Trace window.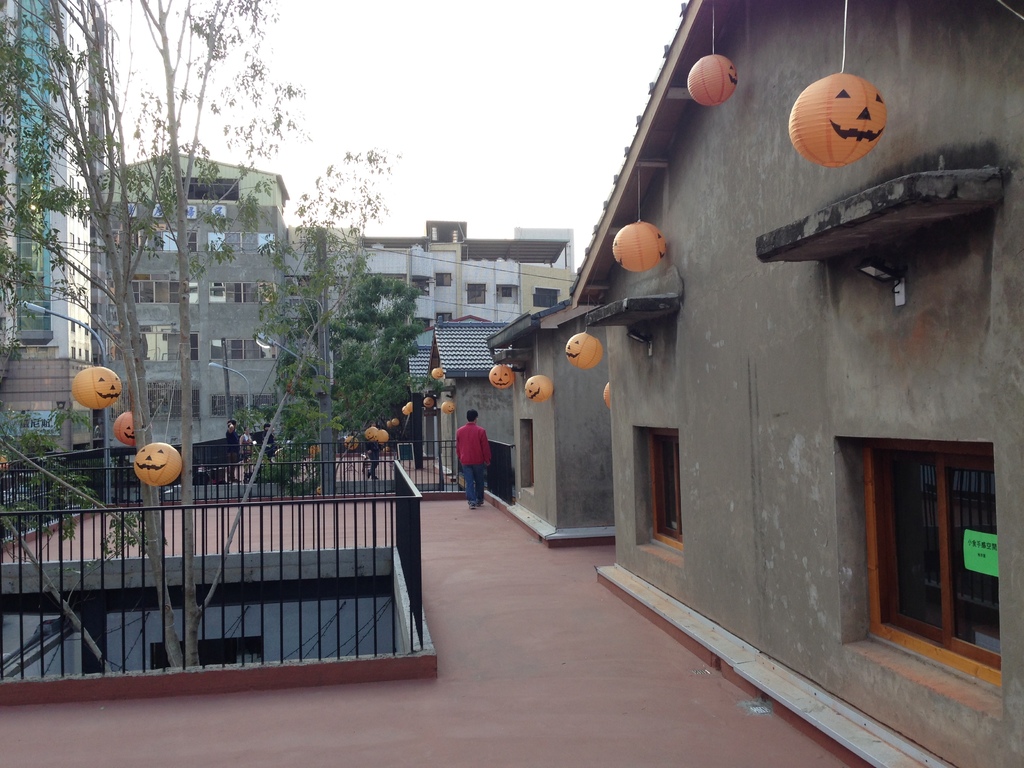
Traced to {"x1": 835, "y1": 438, "x2": 1005, "y2": 721}.
